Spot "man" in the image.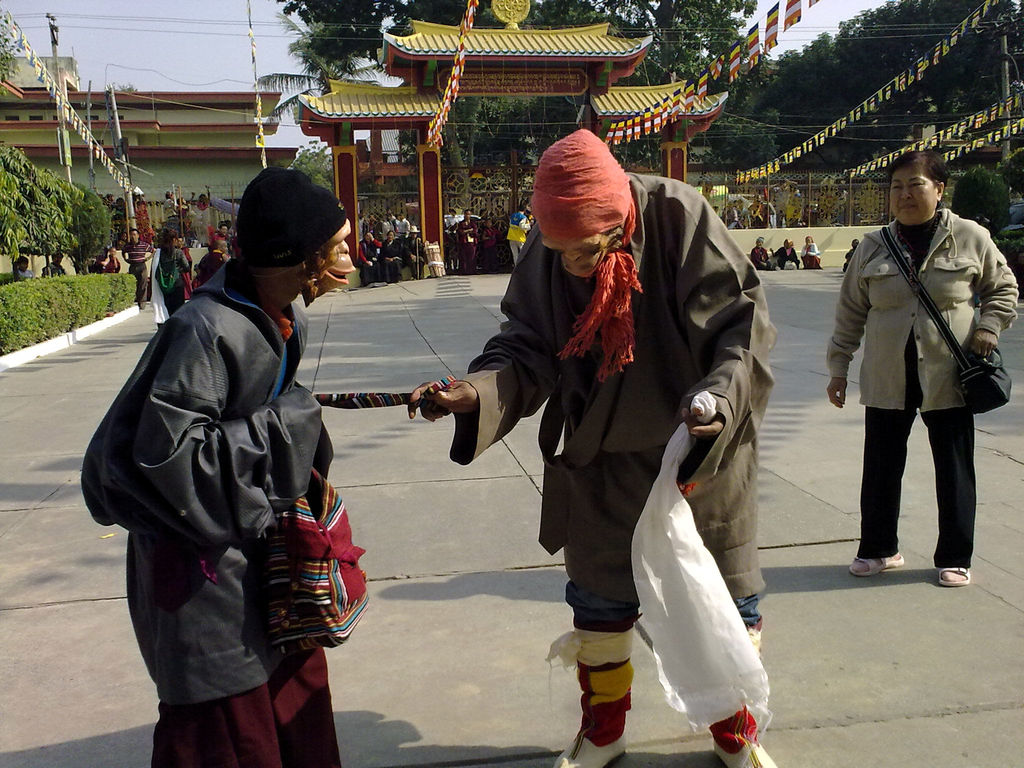
"man" found at bbox(118, 230, 156, 309).
